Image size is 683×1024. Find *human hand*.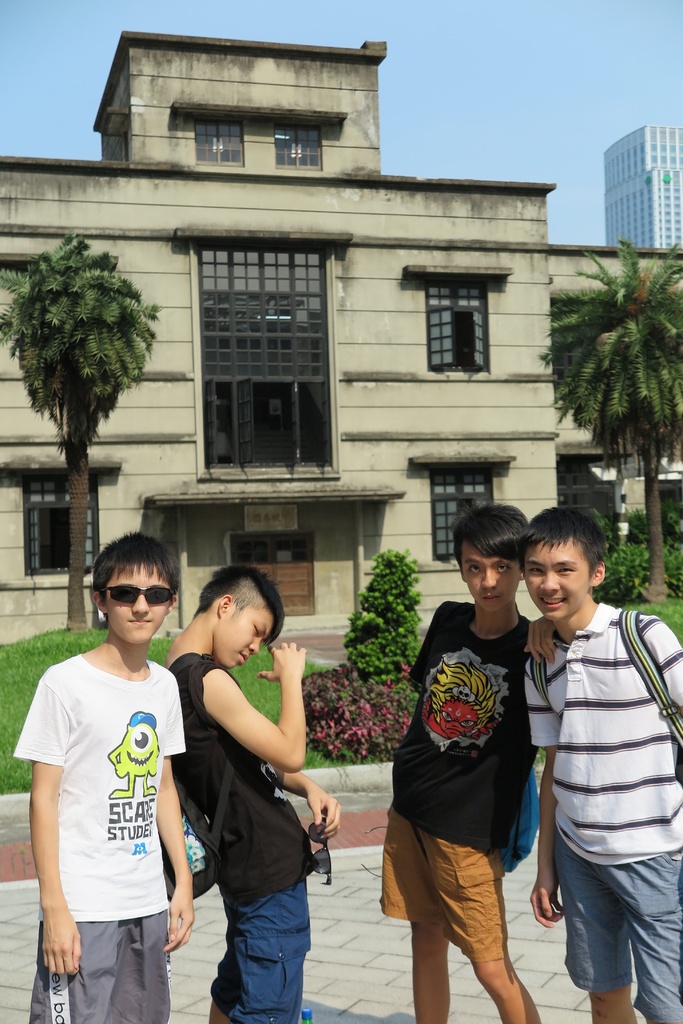
x1=305, y1=783, x2=344, y2=841.
